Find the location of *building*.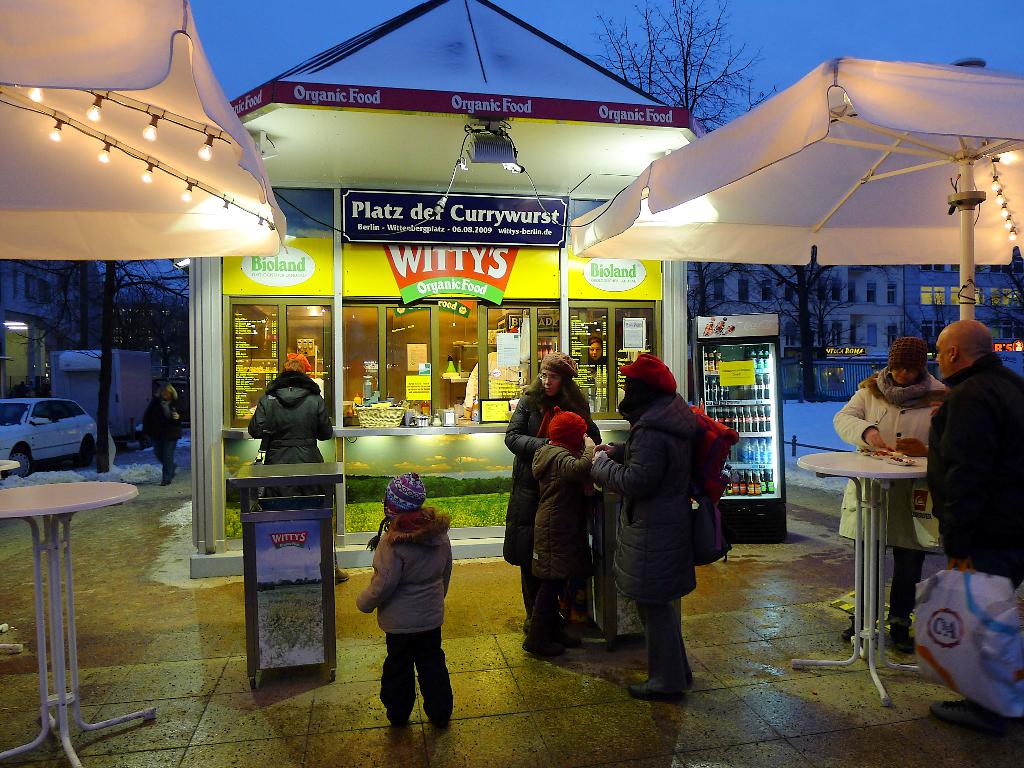
Location: detection(908, 250, 1023, 356).
